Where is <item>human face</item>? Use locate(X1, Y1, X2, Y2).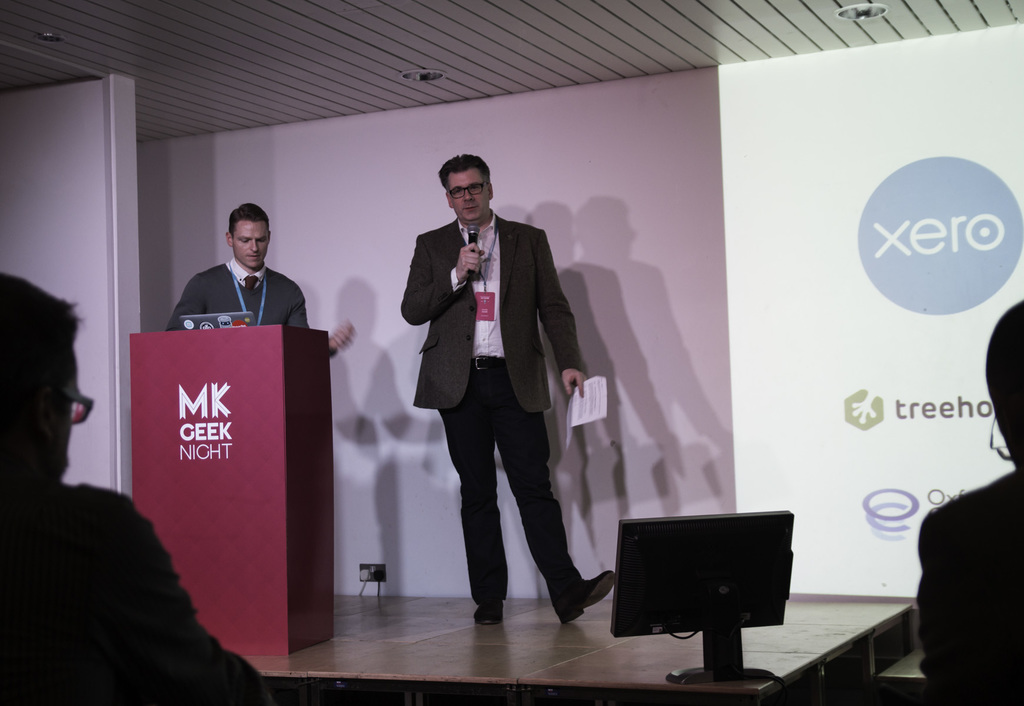
locate(230, 220, 269, 273).
